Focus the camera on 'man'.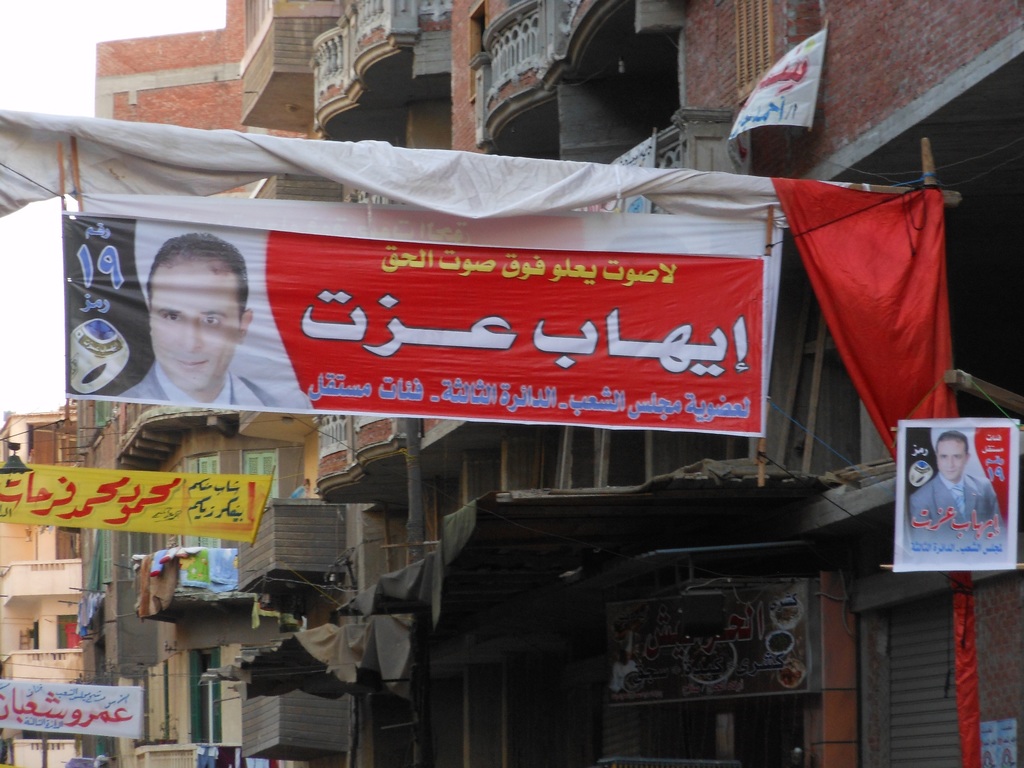
Focus region: x1=102, y1=236, x2=275, y2=434.
